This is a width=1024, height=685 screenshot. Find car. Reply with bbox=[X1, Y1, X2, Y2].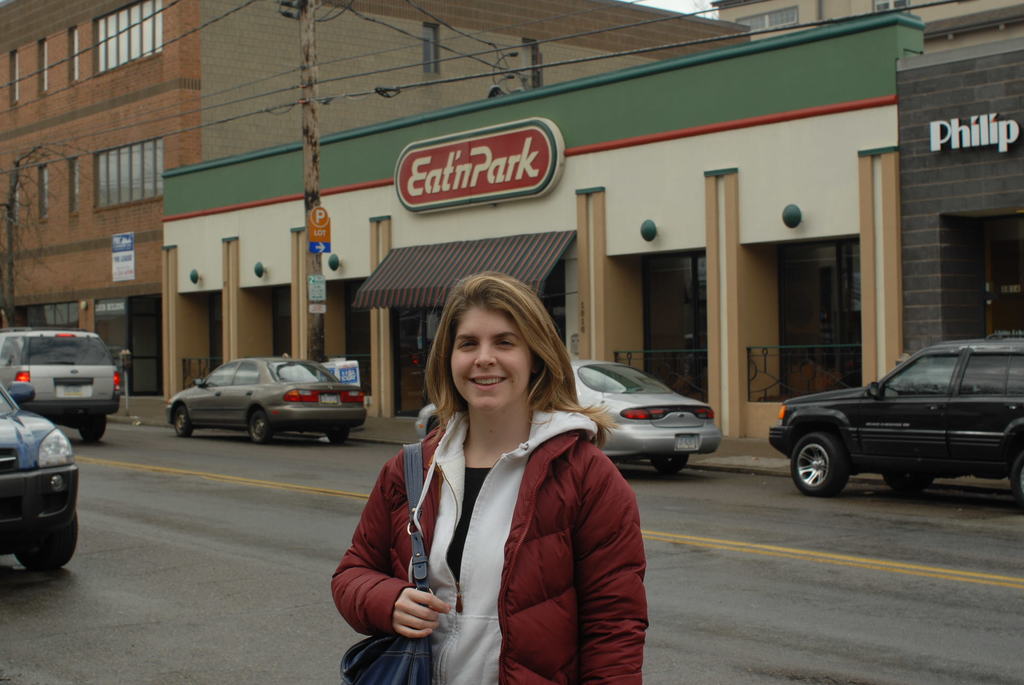
bbox=[765, 331, 1023, 500].
